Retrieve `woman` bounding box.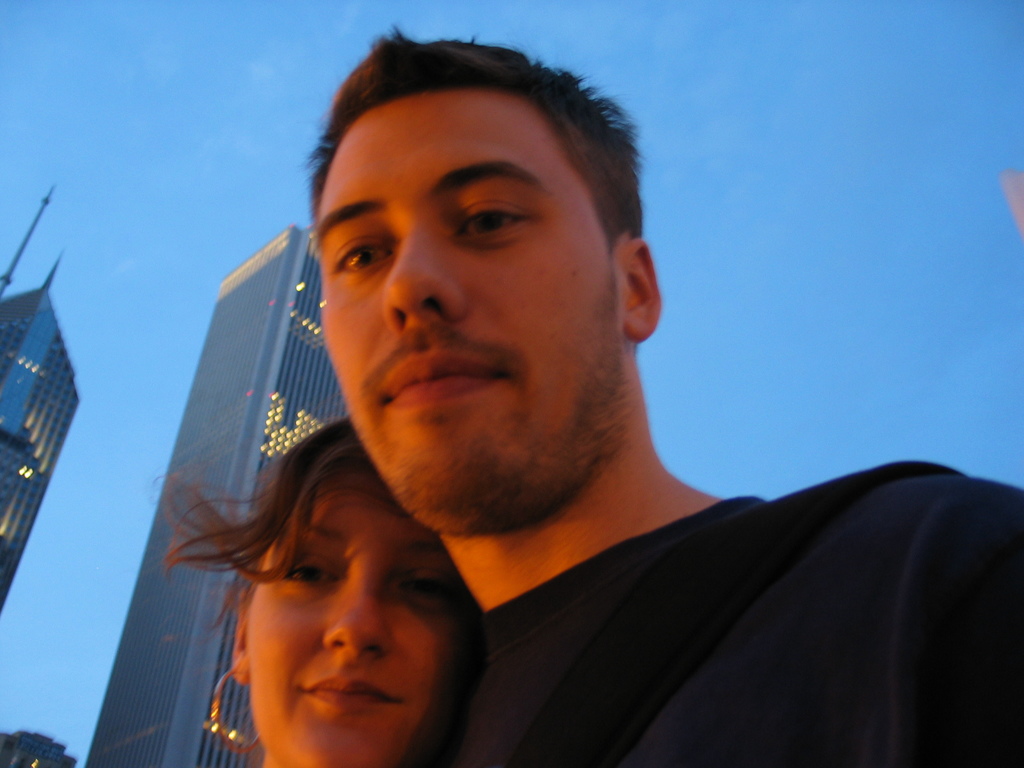
Bounding box: x1=136 y1=412 x2=532 y2=767.
